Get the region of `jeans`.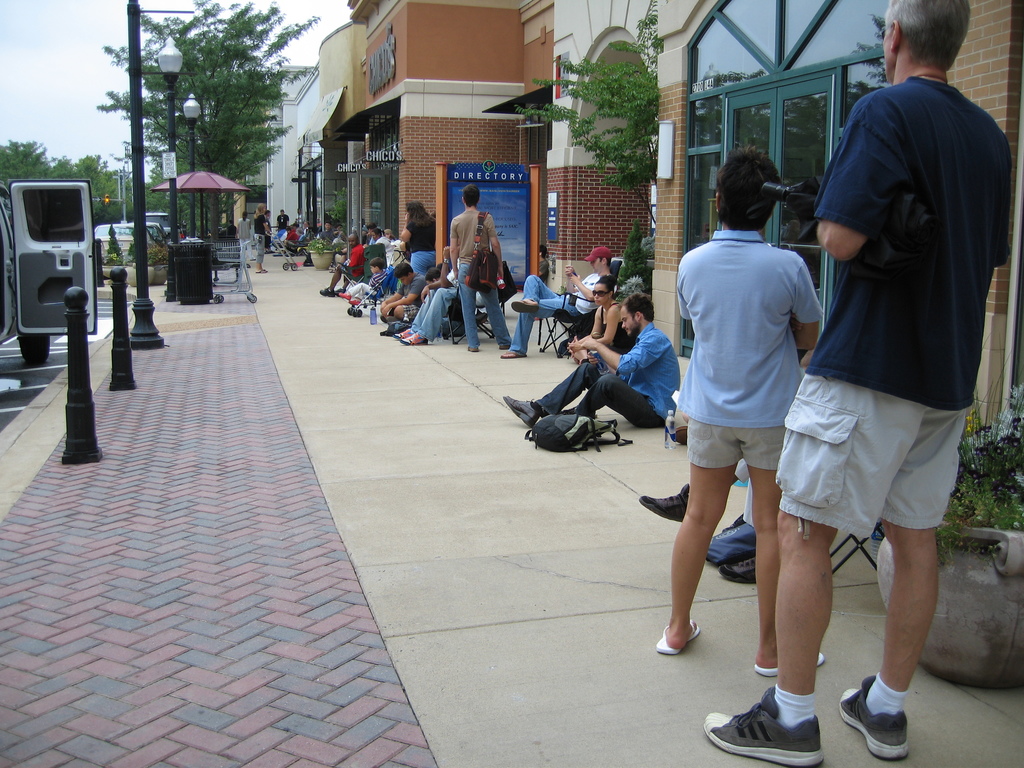
(540,356,669,433).
